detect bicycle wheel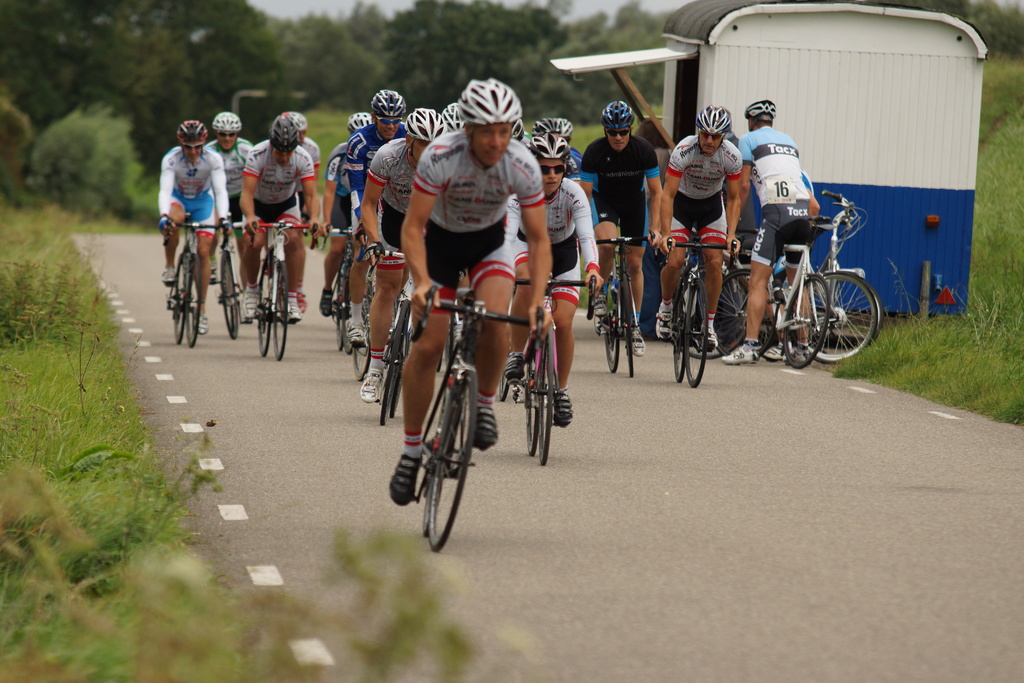
{"x1": 422, "y1": 404, "x2": 446, "y2": 535}
